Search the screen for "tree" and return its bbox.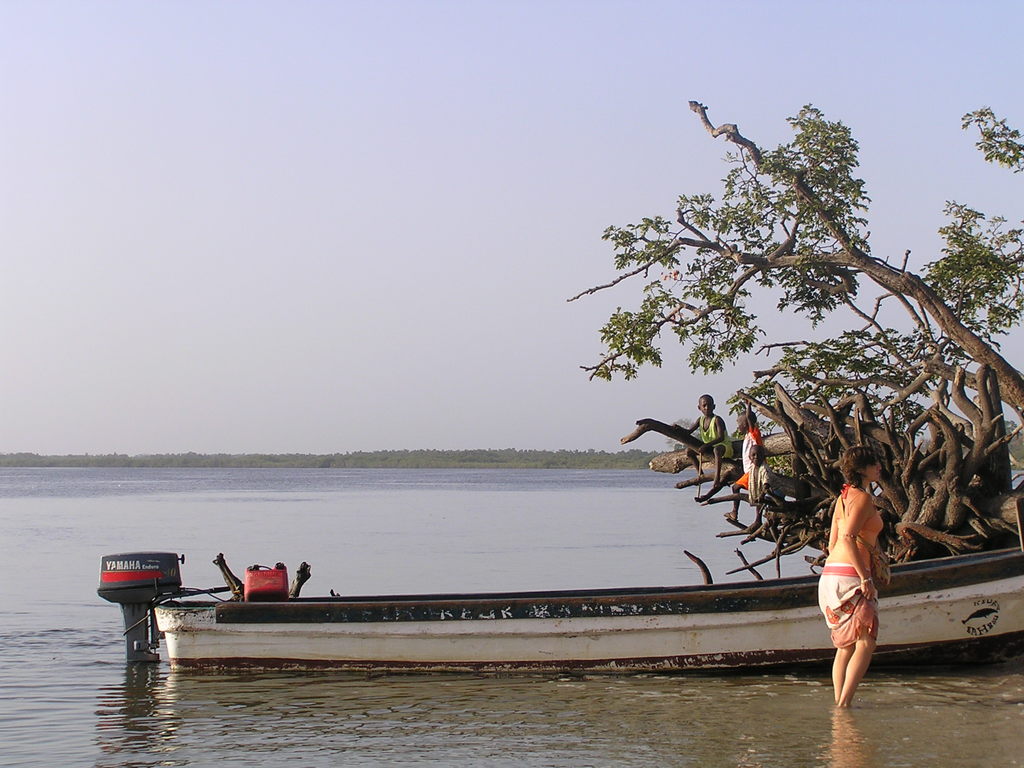
Found: box=[575, 84, 981, 545].
